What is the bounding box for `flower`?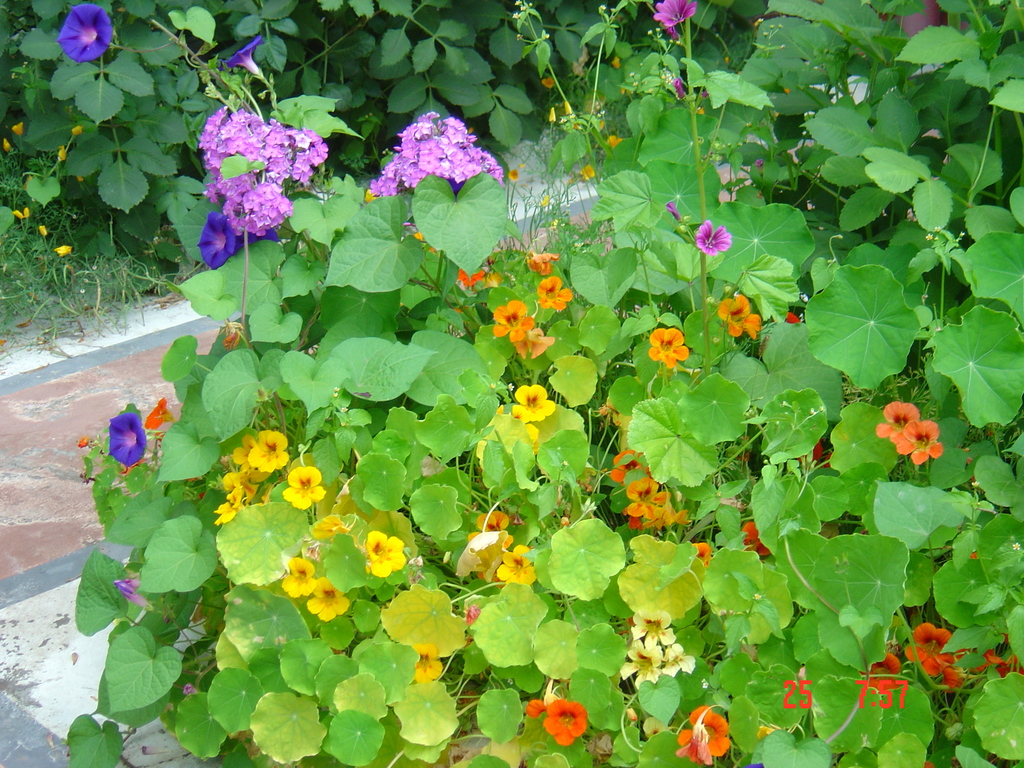
box=[148, 394, 174, 430].
